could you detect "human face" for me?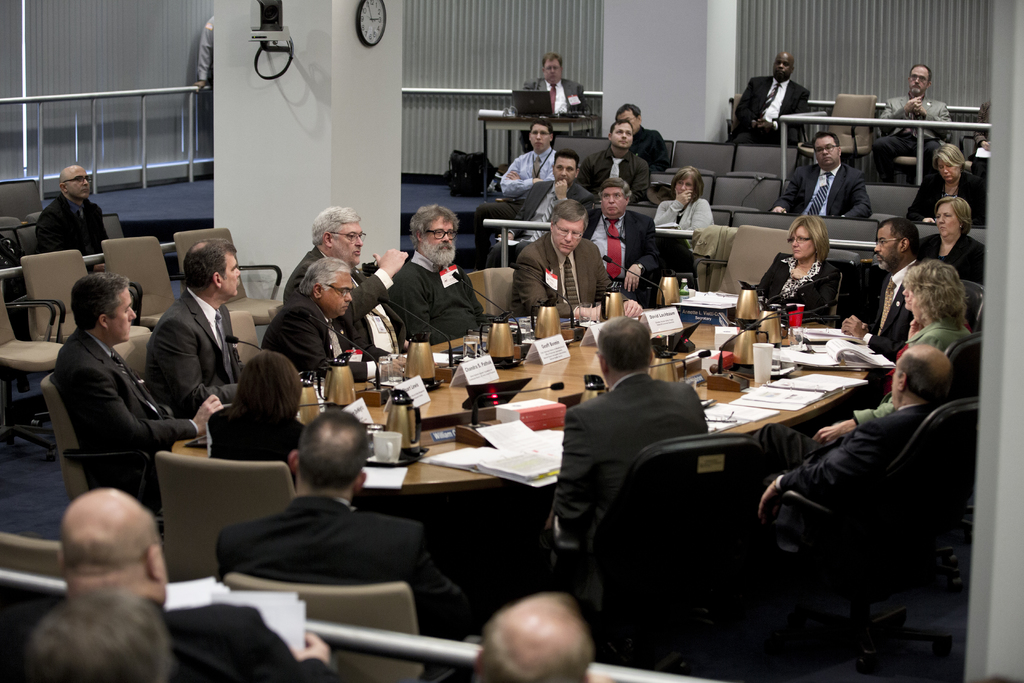
Detection result: rect(938, 161, 957, 182).
